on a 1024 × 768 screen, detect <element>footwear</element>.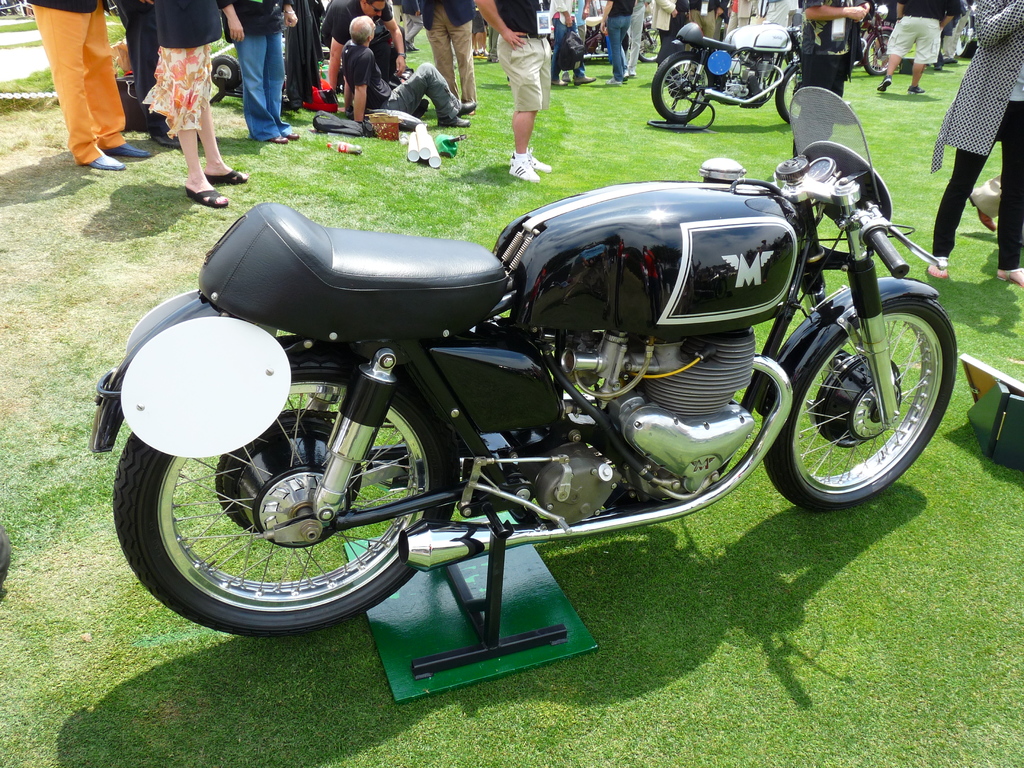
[x1=926, y1=254, x2=948, y2=276].
